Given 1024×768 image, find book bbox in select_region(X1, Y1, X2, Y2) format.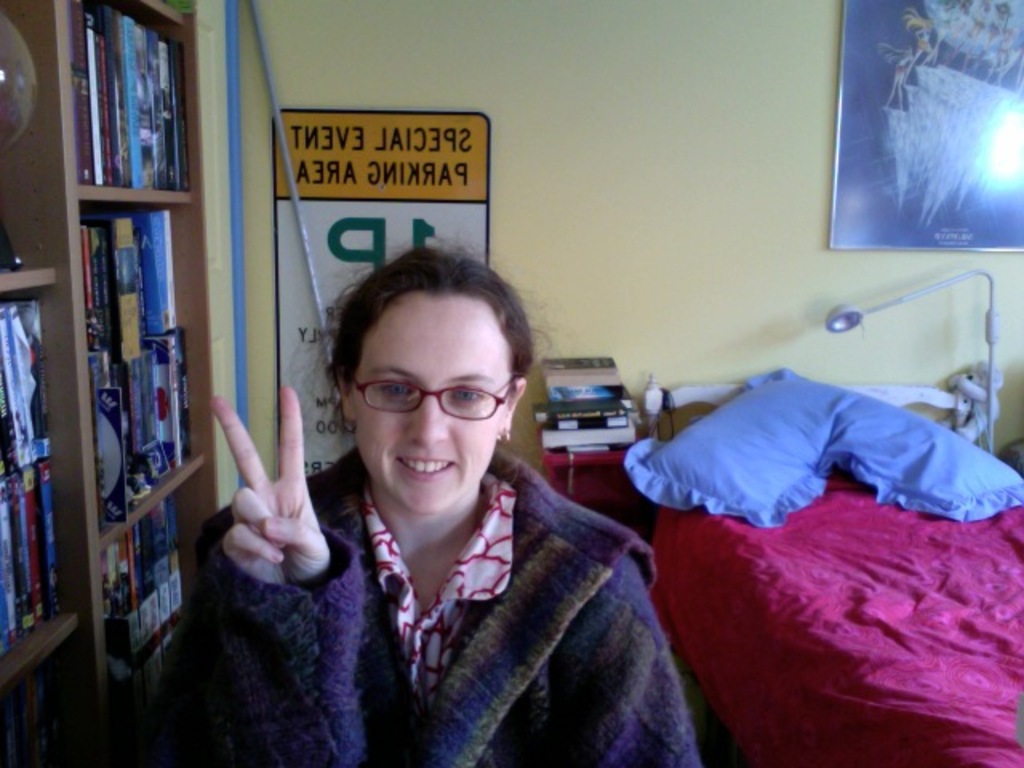
select_region(117, 203, 173, 333).
